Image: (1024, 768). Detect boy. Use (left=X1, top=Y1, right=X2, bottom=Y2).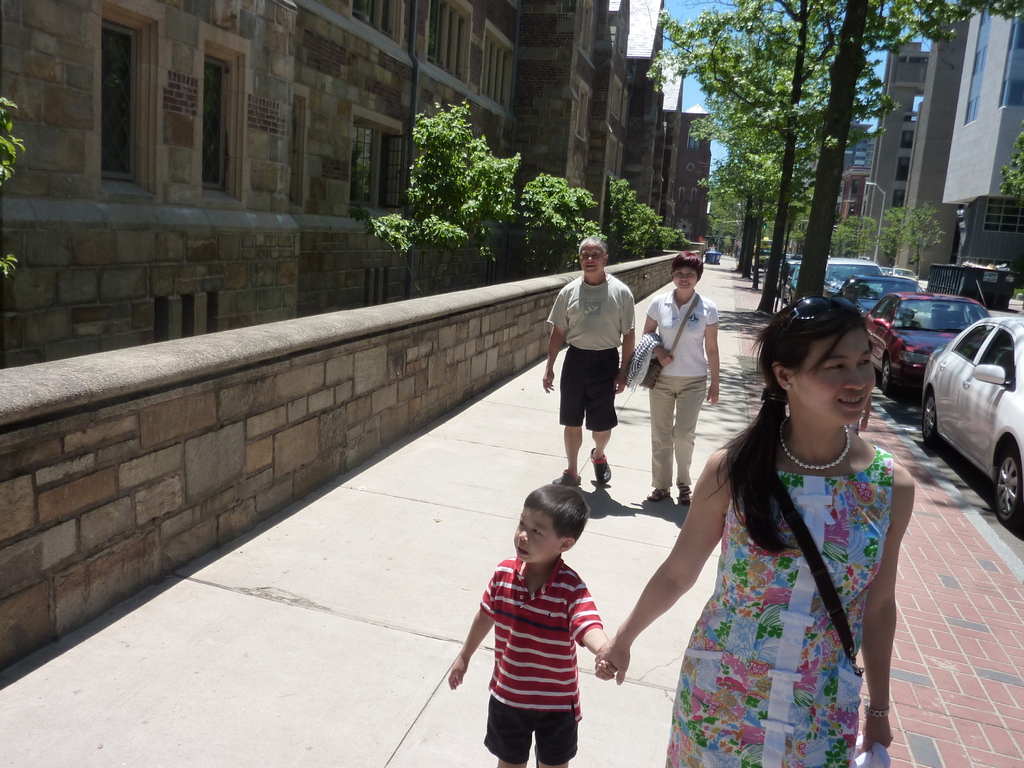
(left=444, top=476, right=625, bottom=767).
